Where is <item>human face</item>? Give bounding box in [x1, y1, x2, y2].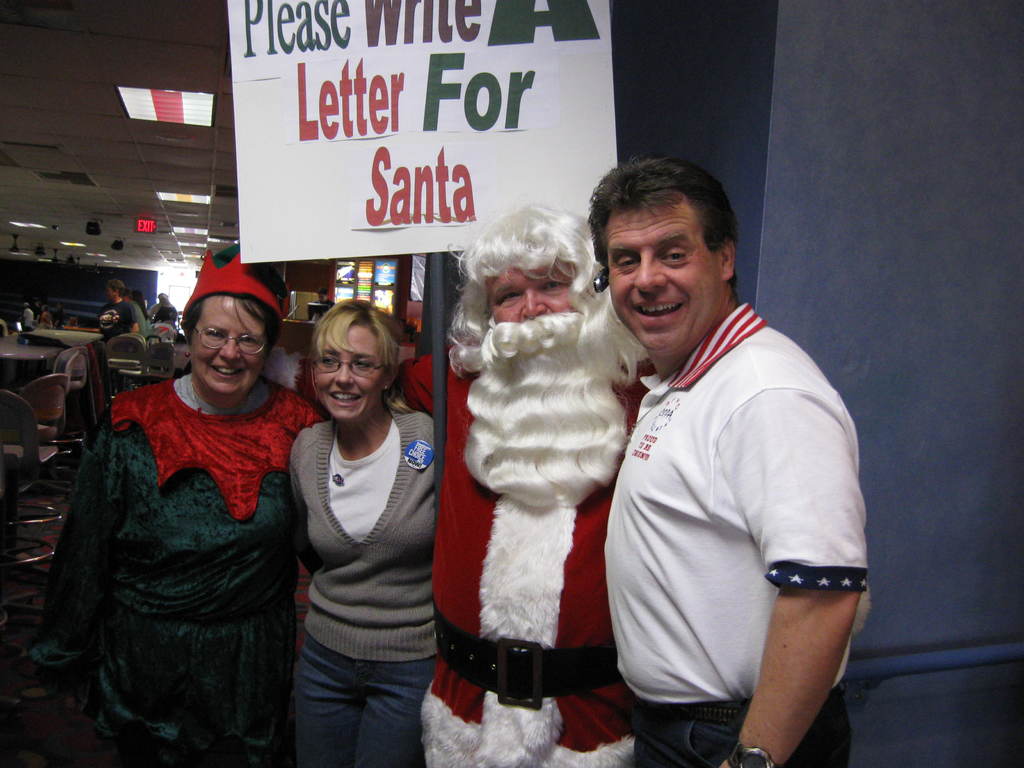
[608, 202, 719, 353].
